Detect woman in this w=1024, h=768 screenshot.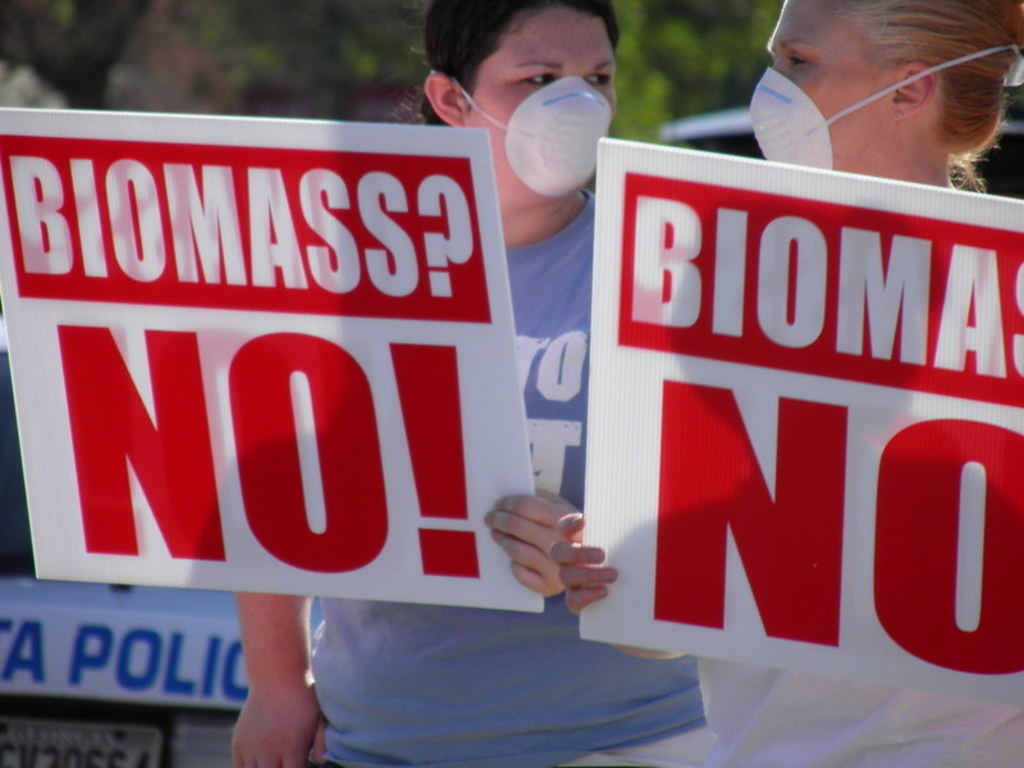
Detection: bbox(549, 0, 1023, 767).
